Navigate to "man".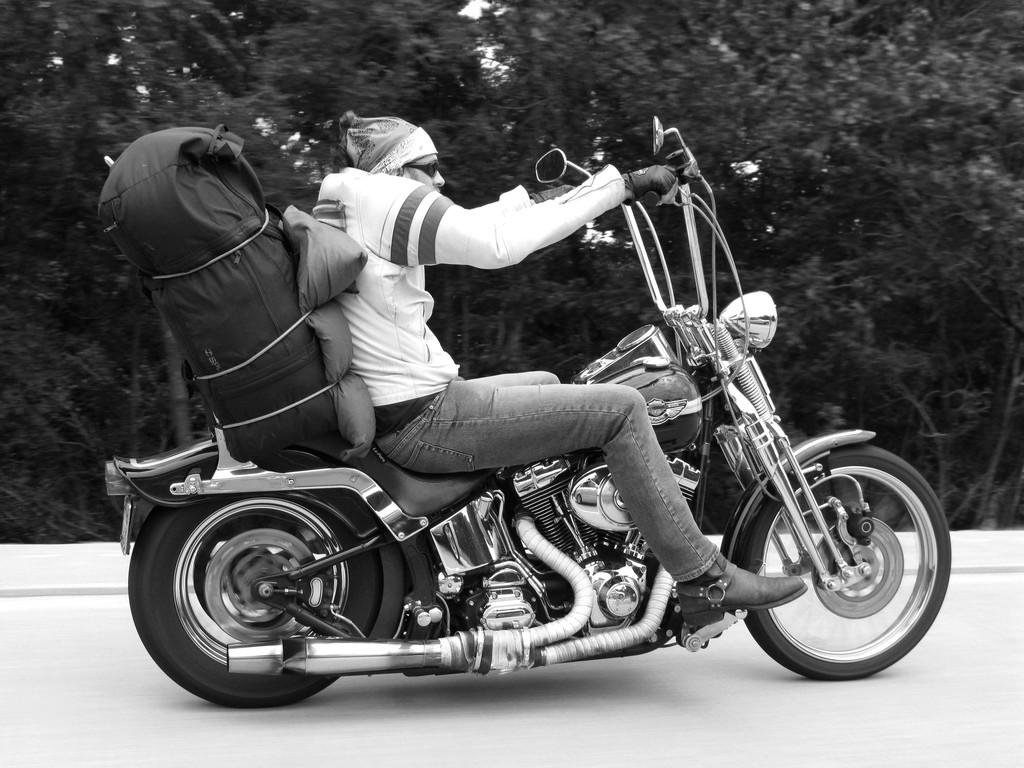
Navigation target: 308/111/810/624.
